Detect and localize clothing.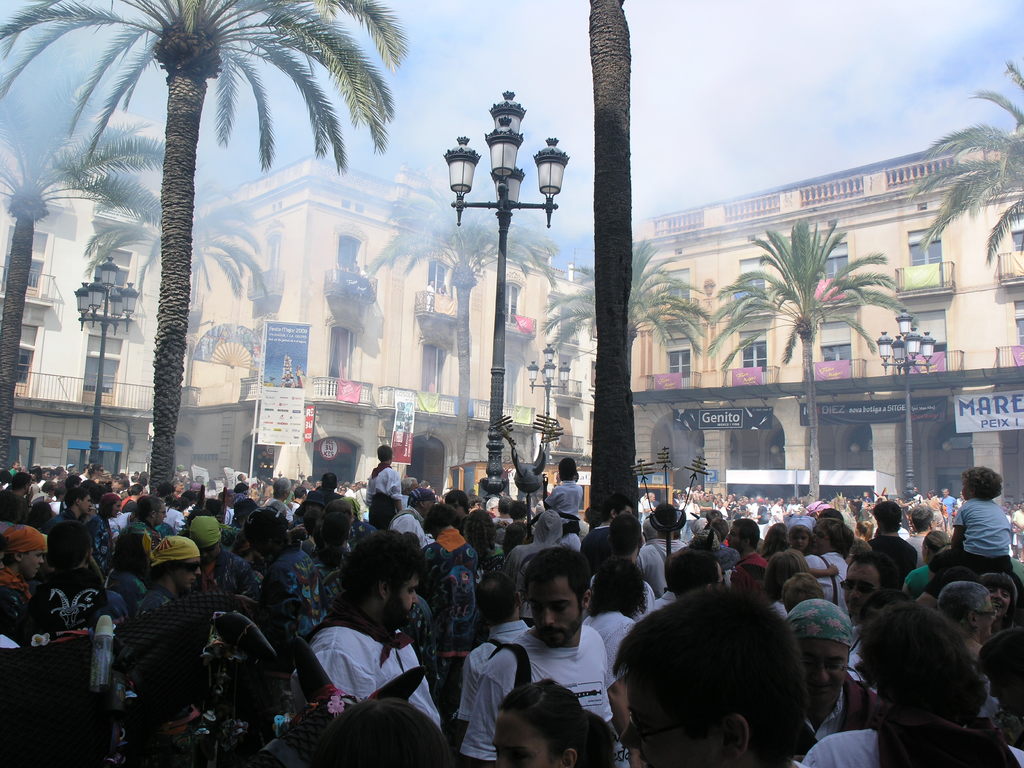
Localized at box(456, 604, 623, 747).
